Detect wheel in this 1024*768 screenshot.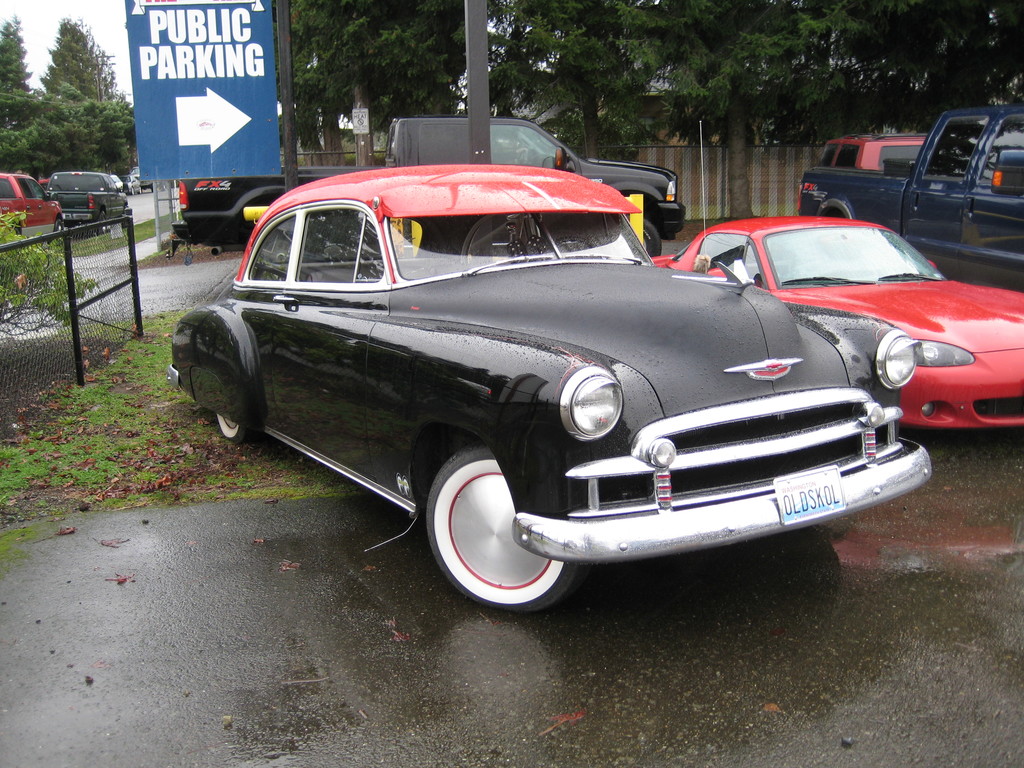
Detection: (16,216,28,236).
